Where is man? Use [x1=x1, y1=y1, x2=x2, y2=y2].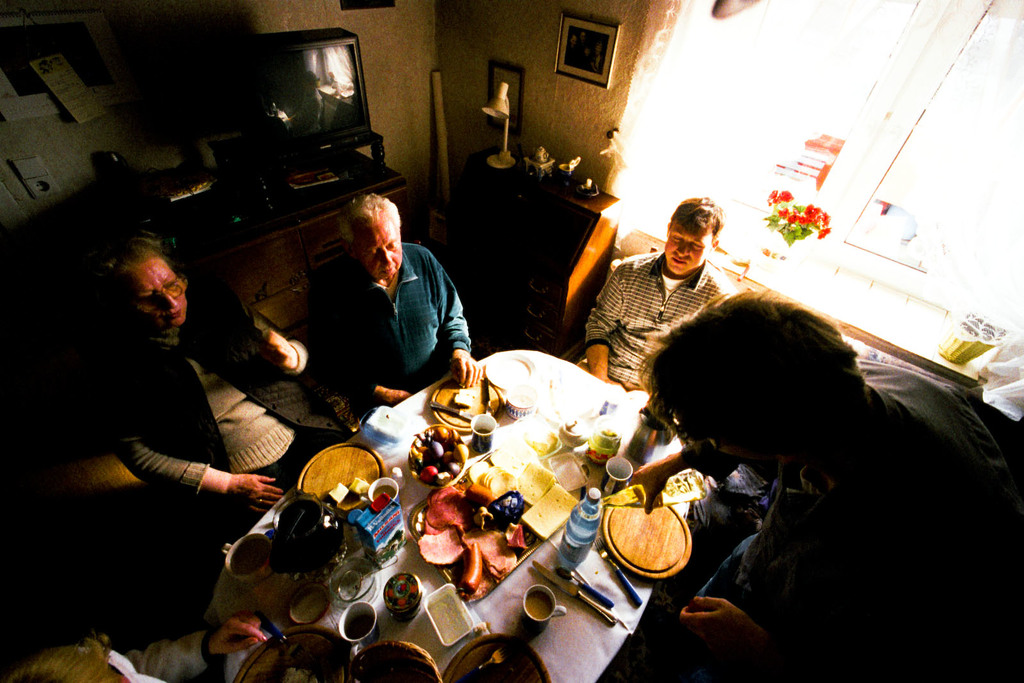
[x1=584, y1=195, x2=733, y2=390].
